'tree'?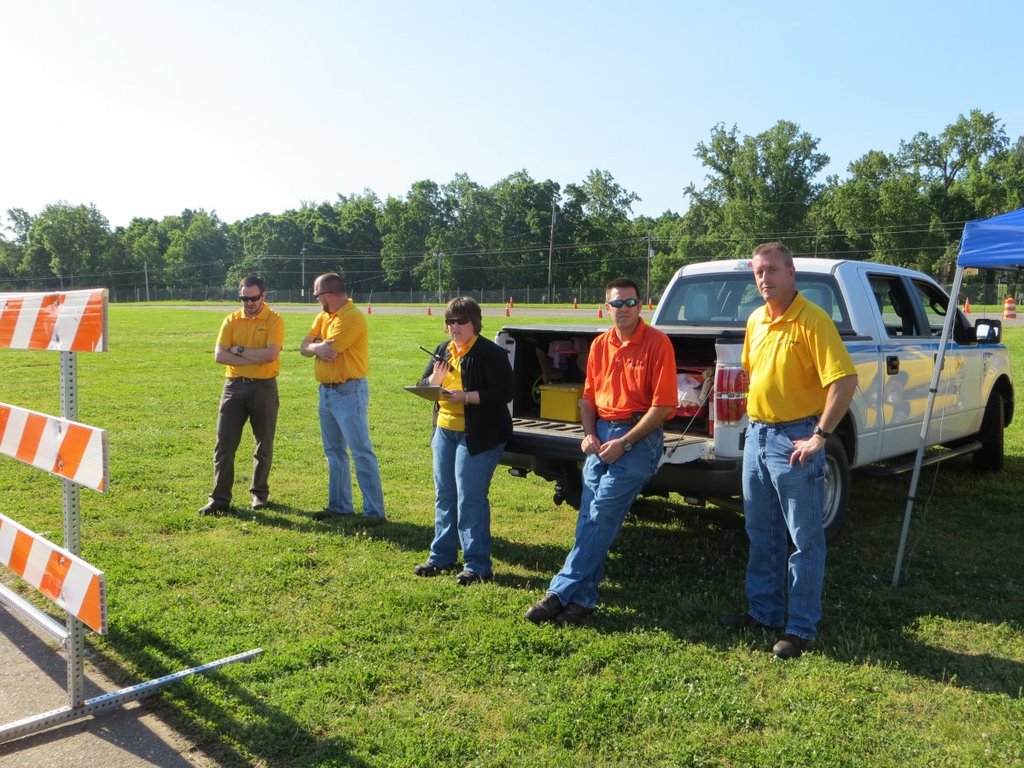
x1=943 y1=108 x2=1004 y2=199
